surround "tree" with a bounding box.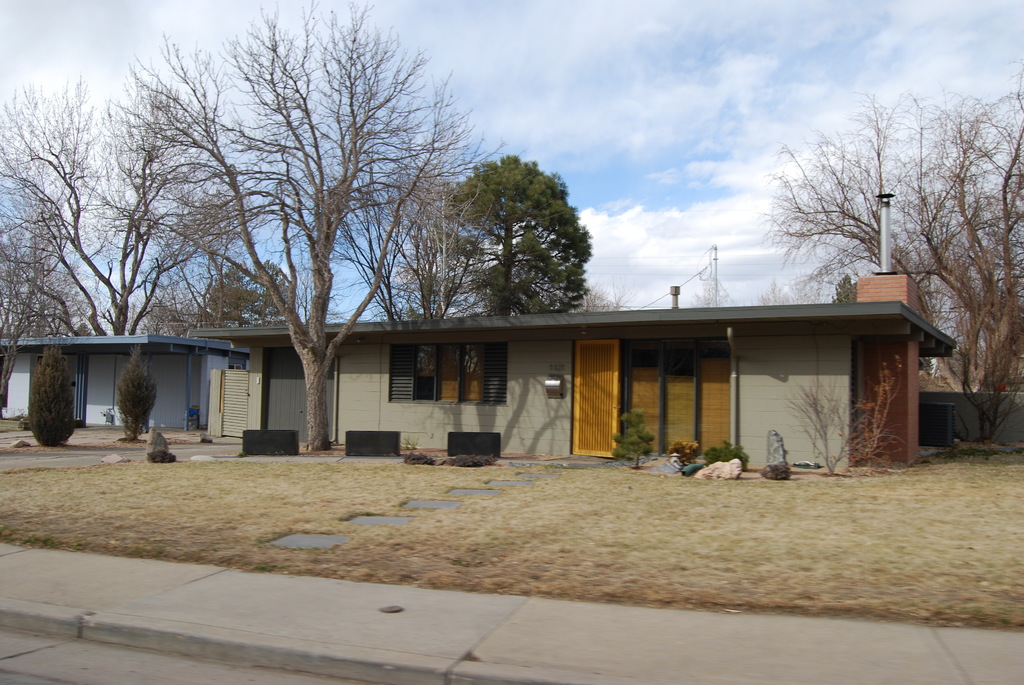
select_region(163, 250, 323, 338).
